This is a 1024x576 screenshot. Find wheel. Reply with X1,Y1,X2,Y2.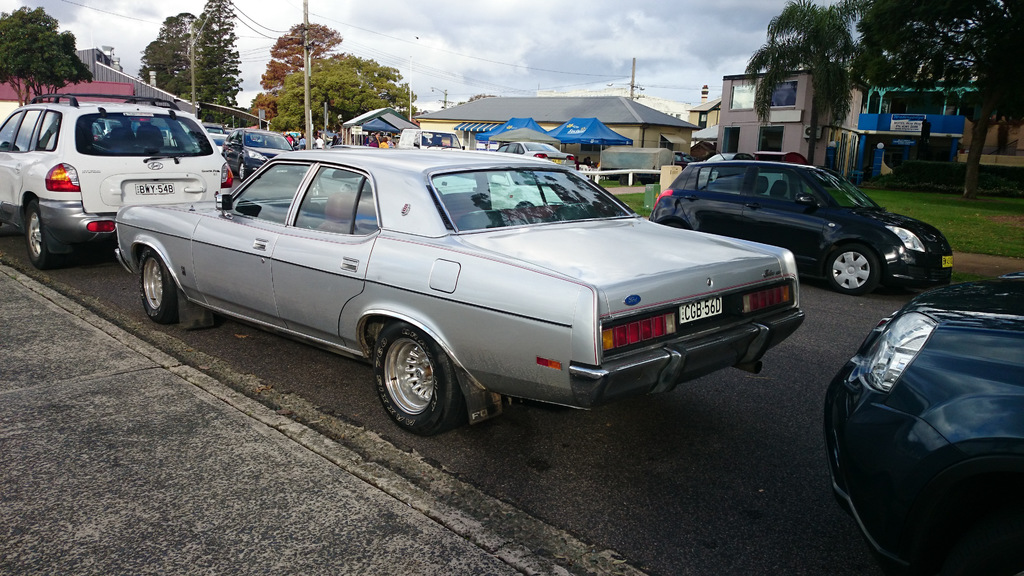
140,250,180,324.
